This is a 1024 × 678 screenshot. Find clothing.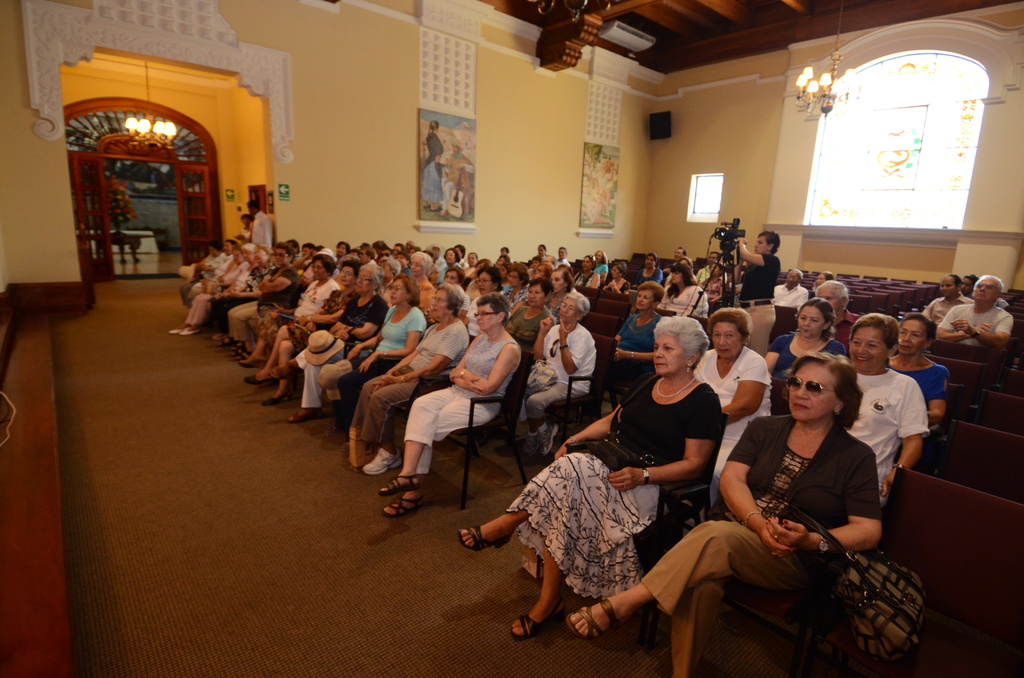
Bounding box: Rect(508, 316, 592, 476).
